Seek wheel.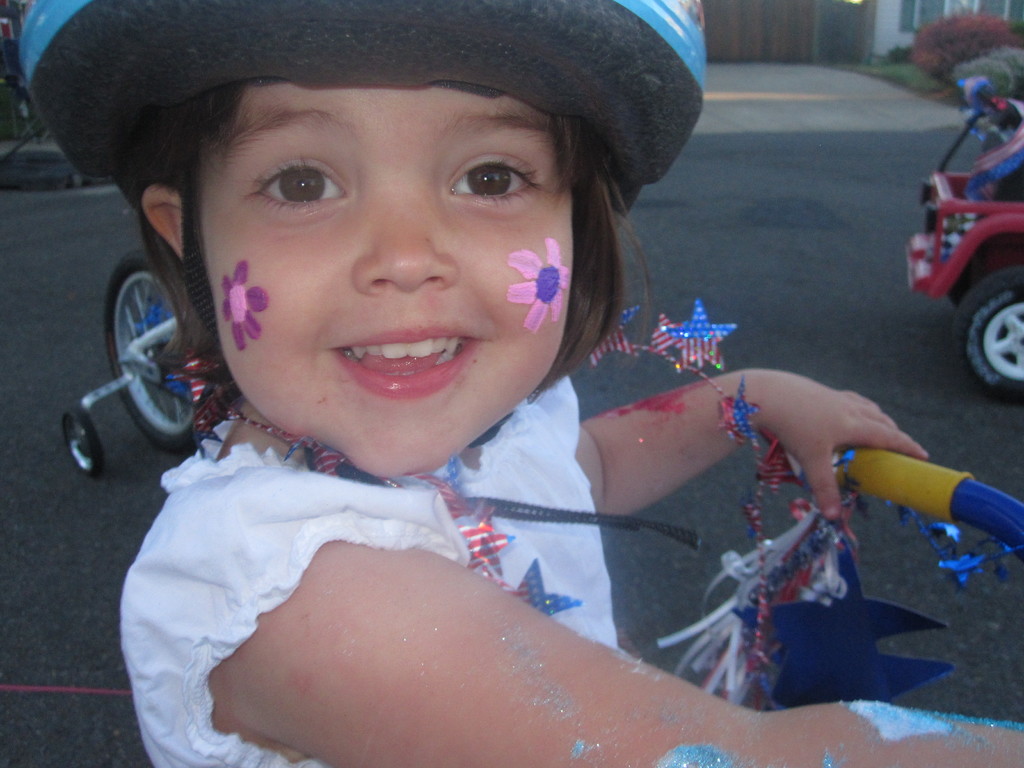
<bbox>58, 401, 109, 483</bbox>.
